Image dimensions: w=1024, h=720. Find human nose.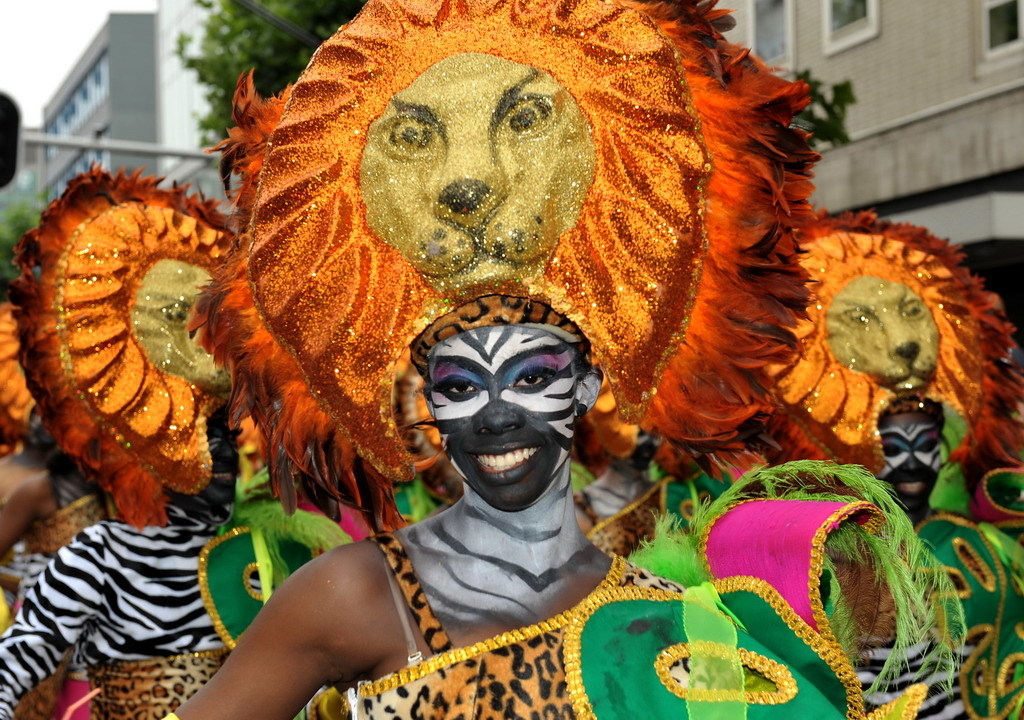
Rect(441, 127, 505, 219).
